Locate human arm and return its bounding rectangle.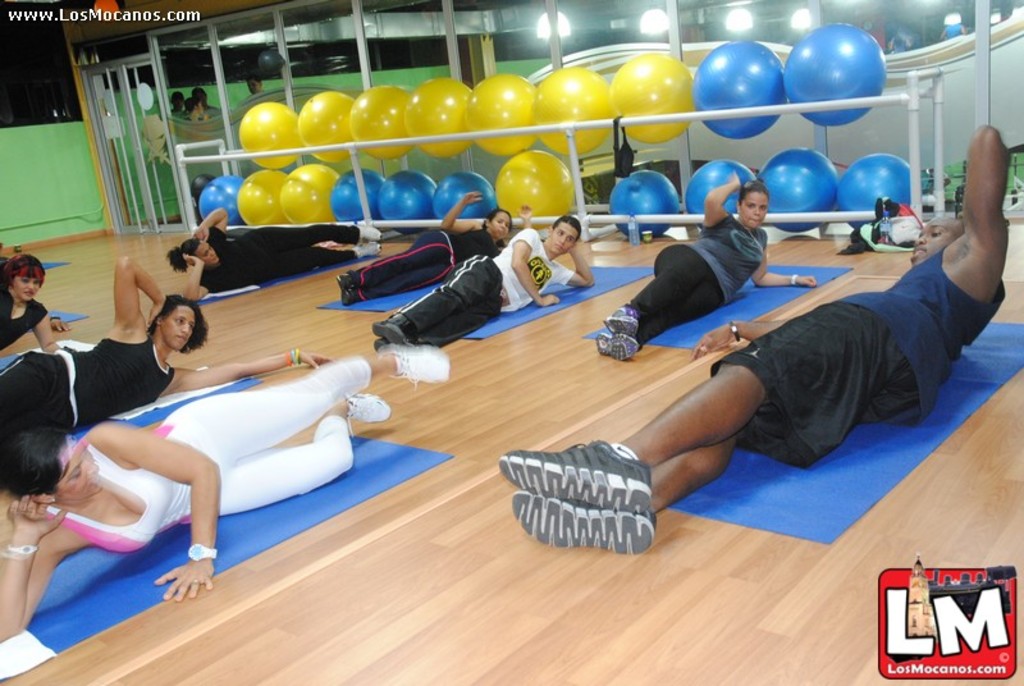
locate(50, 310, 70, 333).
